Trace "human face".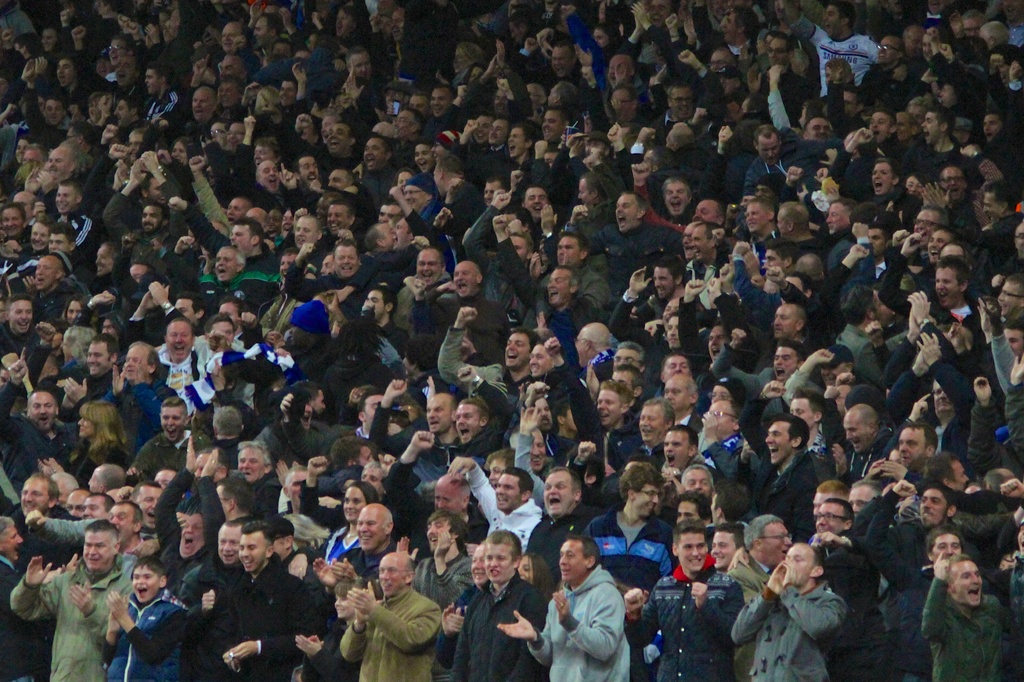
Traced to 825,207,849,237.
